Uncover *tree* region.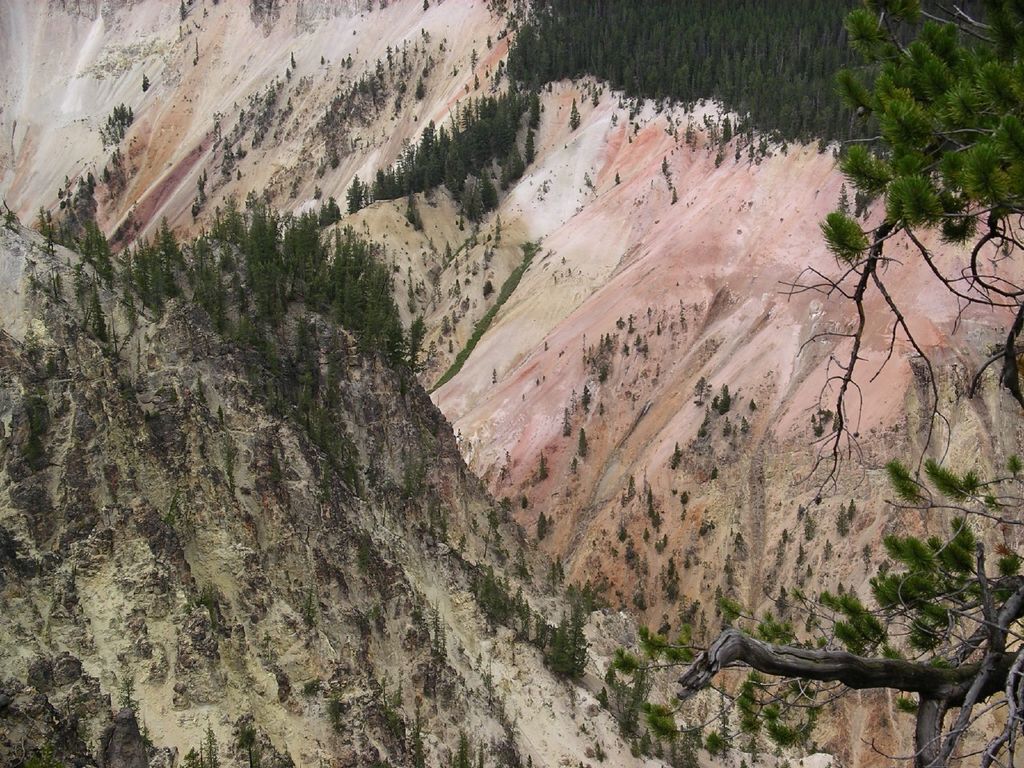
Uncovered: 477, 563, 499, 610.
